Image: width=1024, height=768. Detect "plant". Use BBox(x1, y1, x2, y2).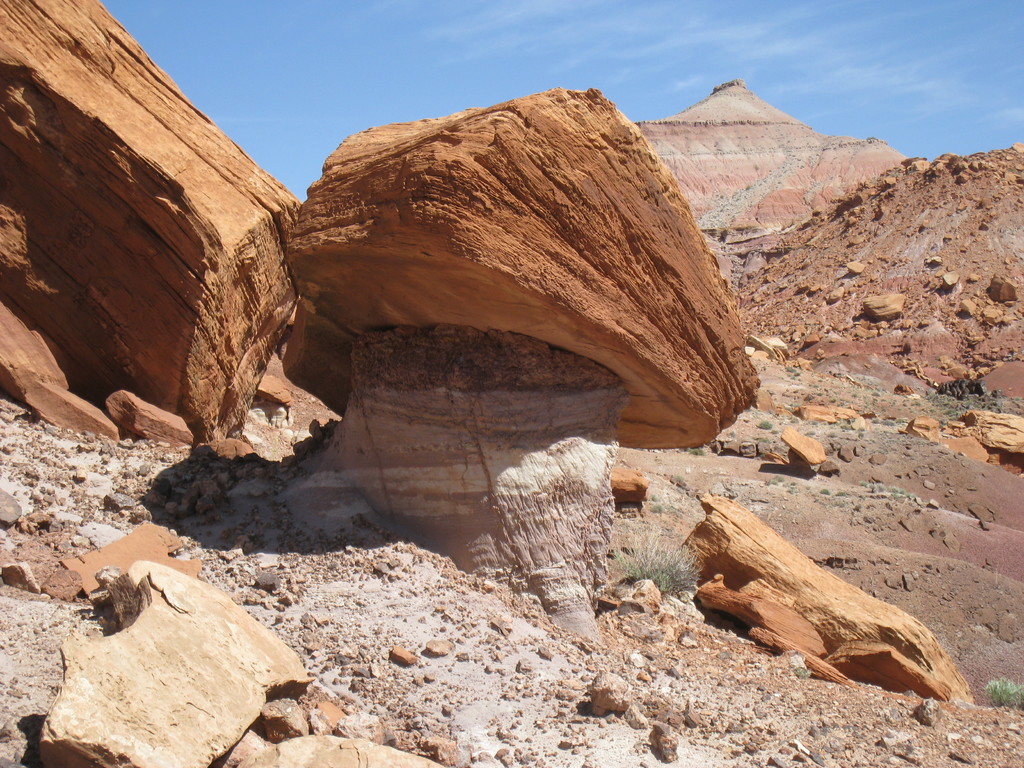
BBox(860, 479, 868, 487).
